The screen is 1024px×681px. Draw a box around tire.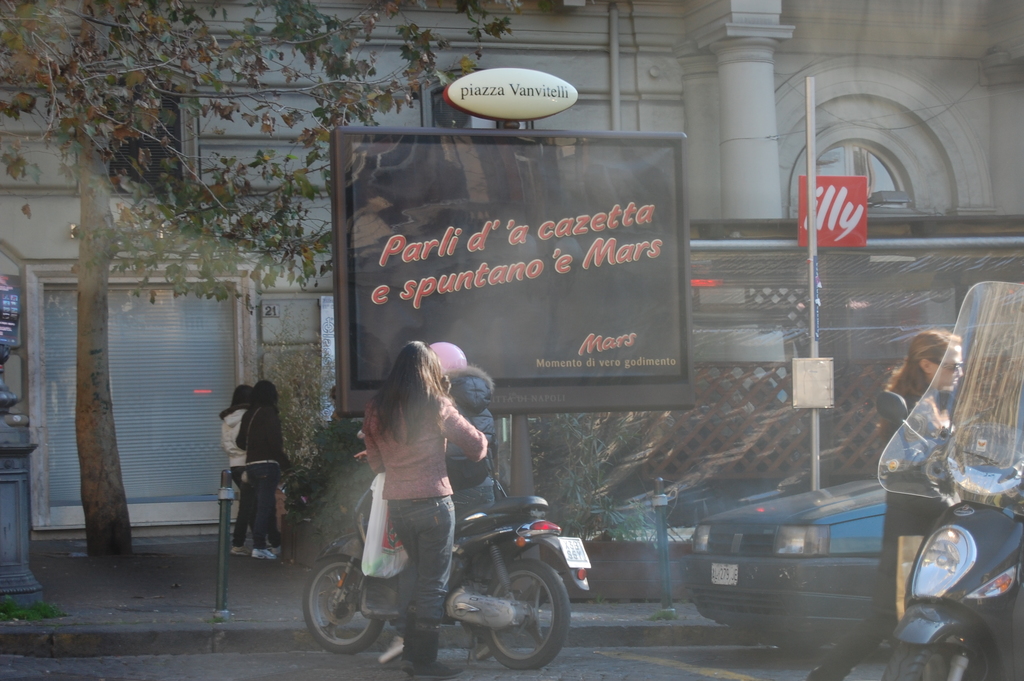
crop(480, 559, 570, 669).
